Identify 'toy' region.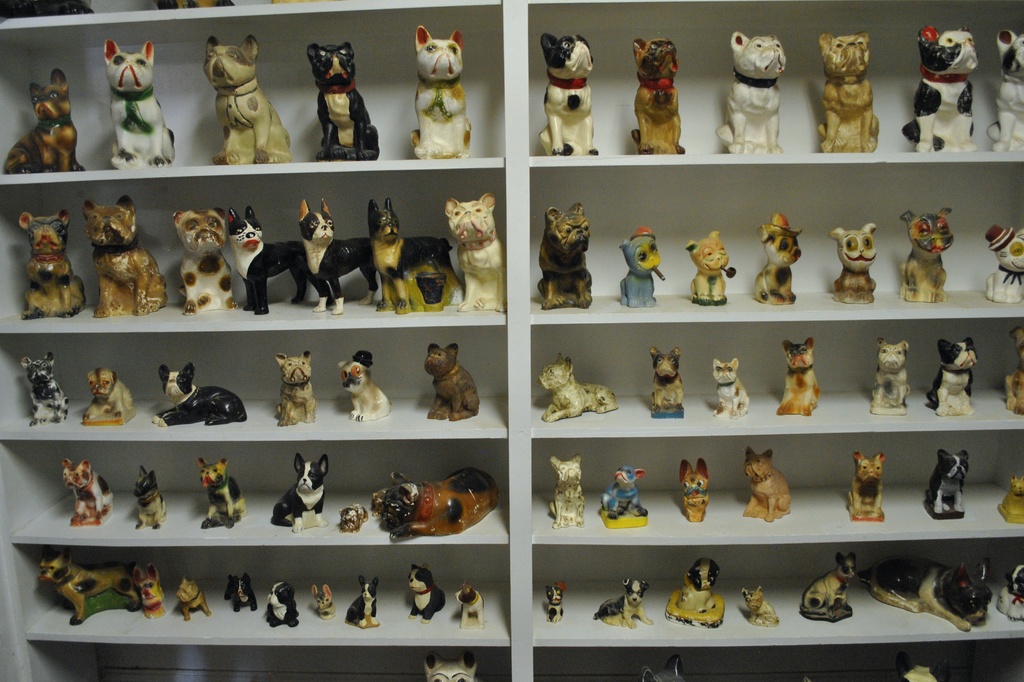
Region: locate(870, 553, 990, 635).
